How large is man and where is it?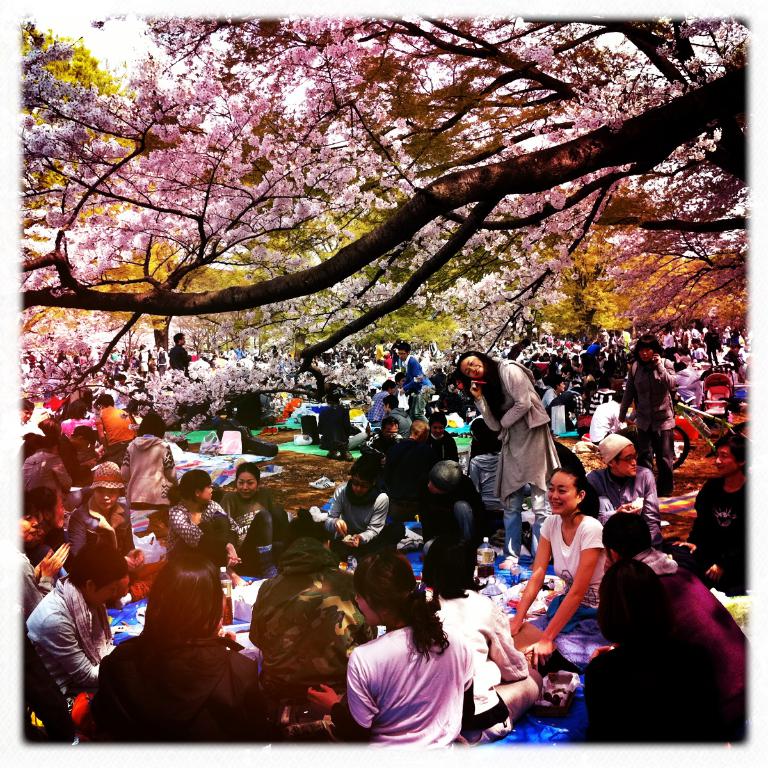
Bounding box: Rect(152, 346, 157, 363).
